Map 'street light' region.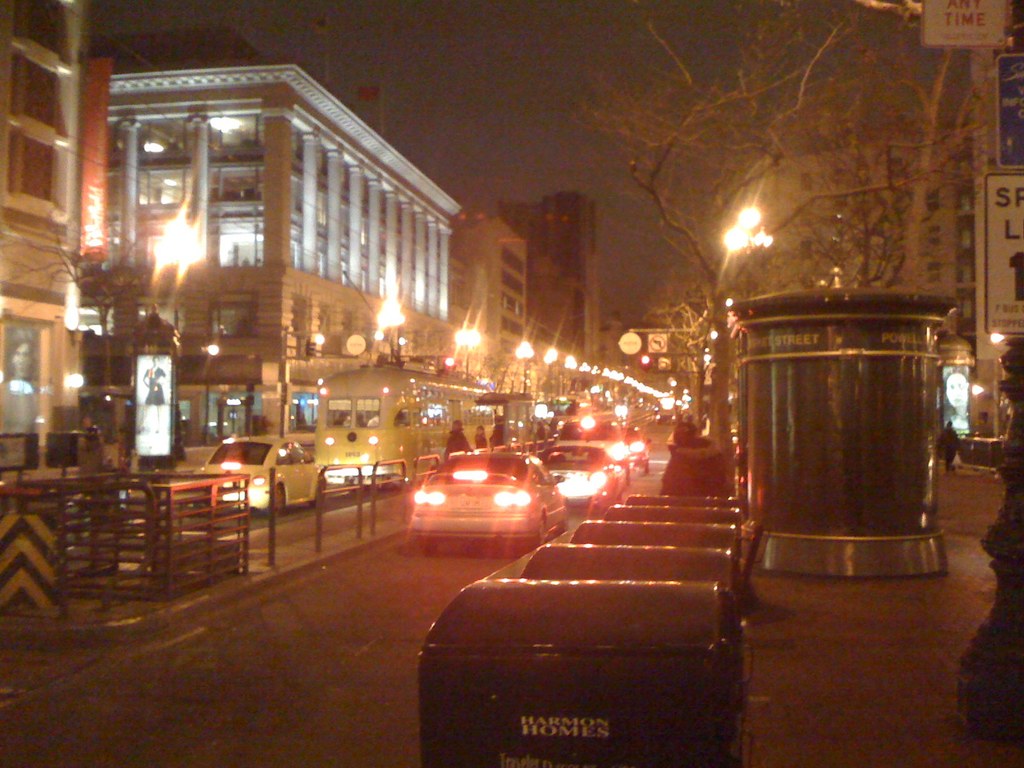
Mapped to 723, 204, 776, 262.
